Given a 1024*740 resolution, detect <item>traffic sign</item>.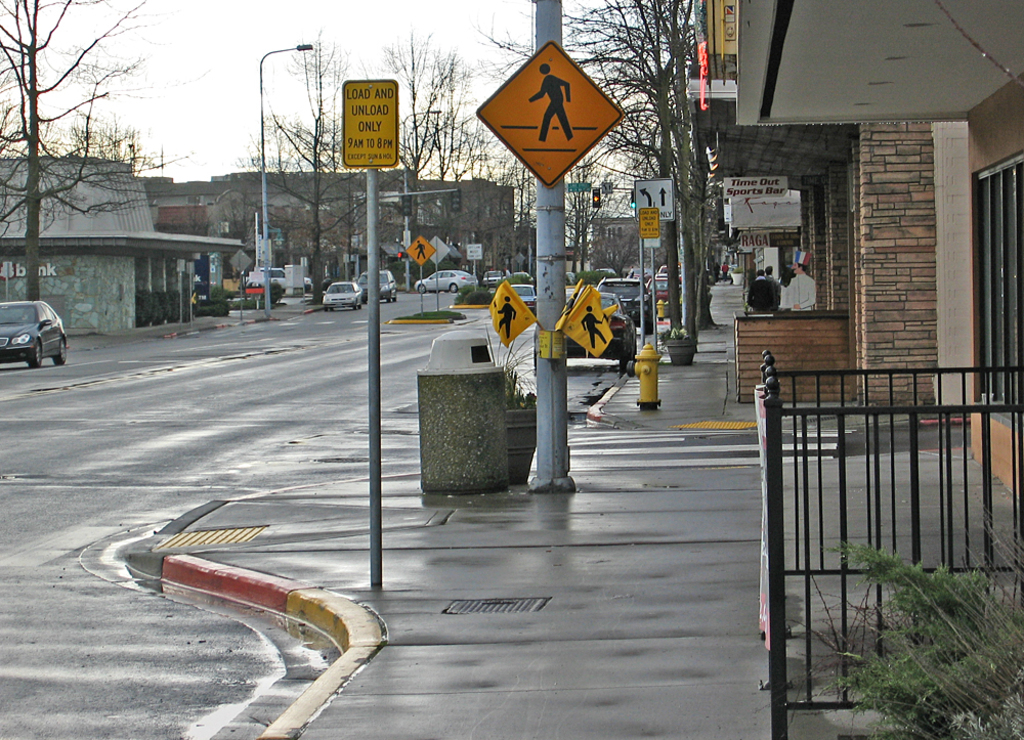
bbox(474, 40, 625, 194).
